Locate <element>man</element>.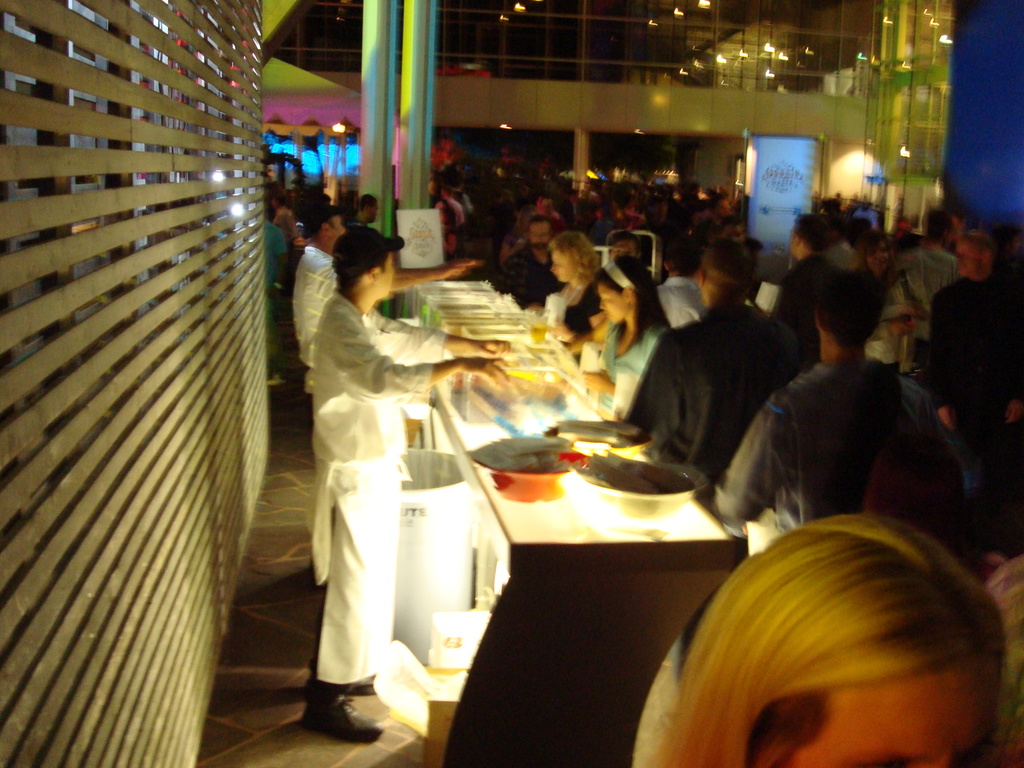
Bounding box: (491, 216, 559, 299).
